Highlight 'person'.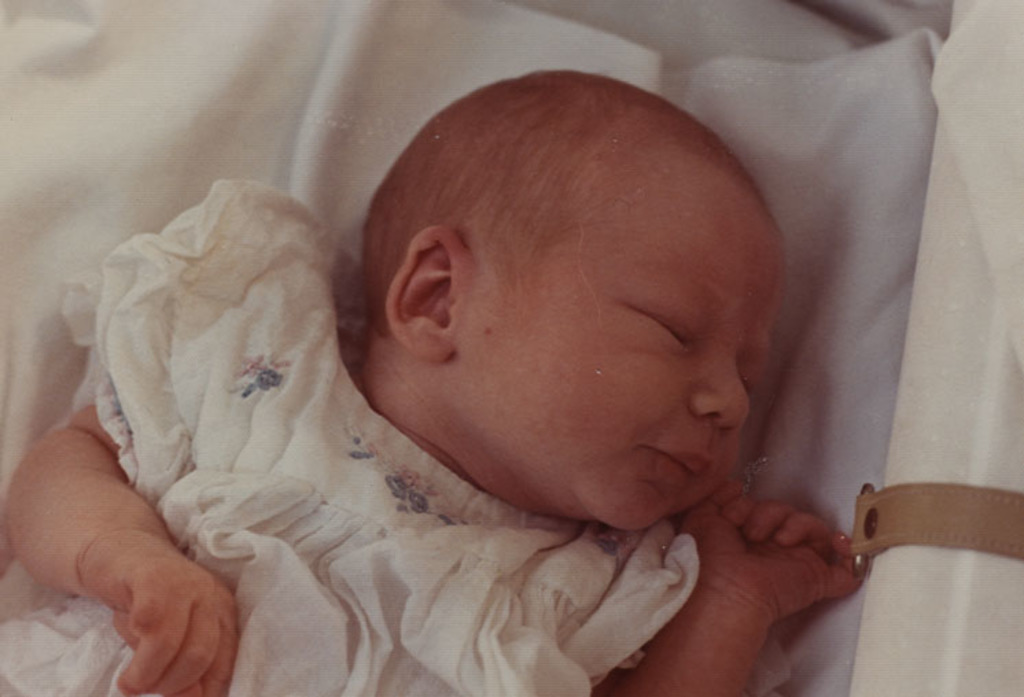
Highlighted region: bbox=(0, 70, 866, 696).
